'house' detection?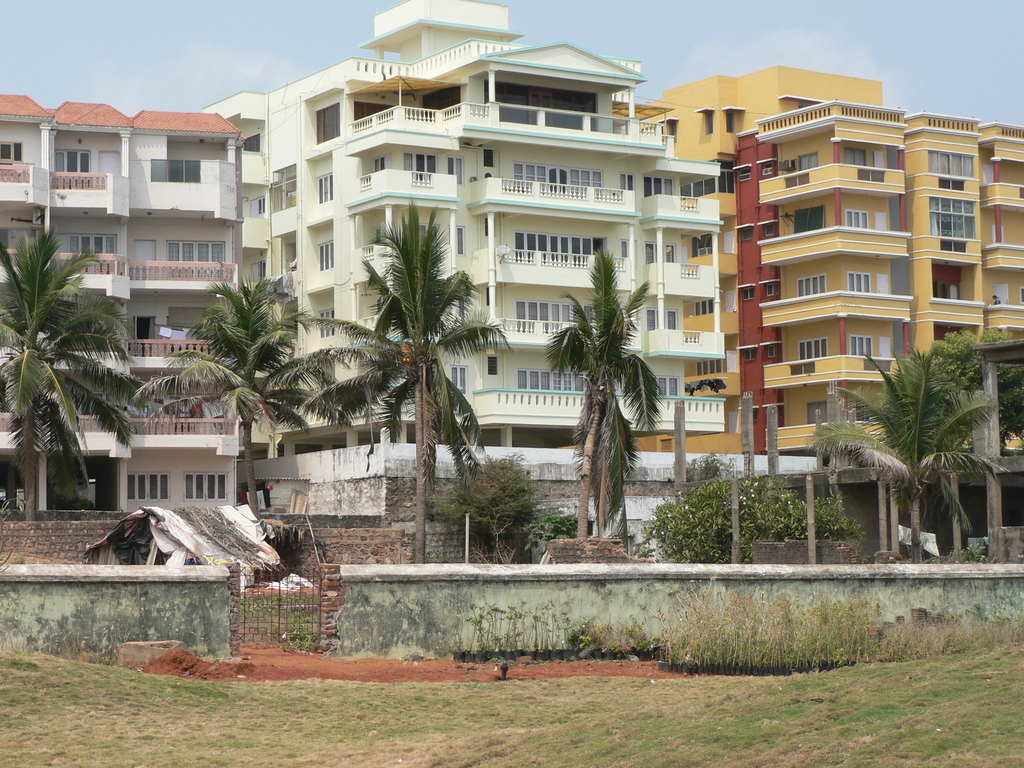
l=648, t=170, r=696, b=189
